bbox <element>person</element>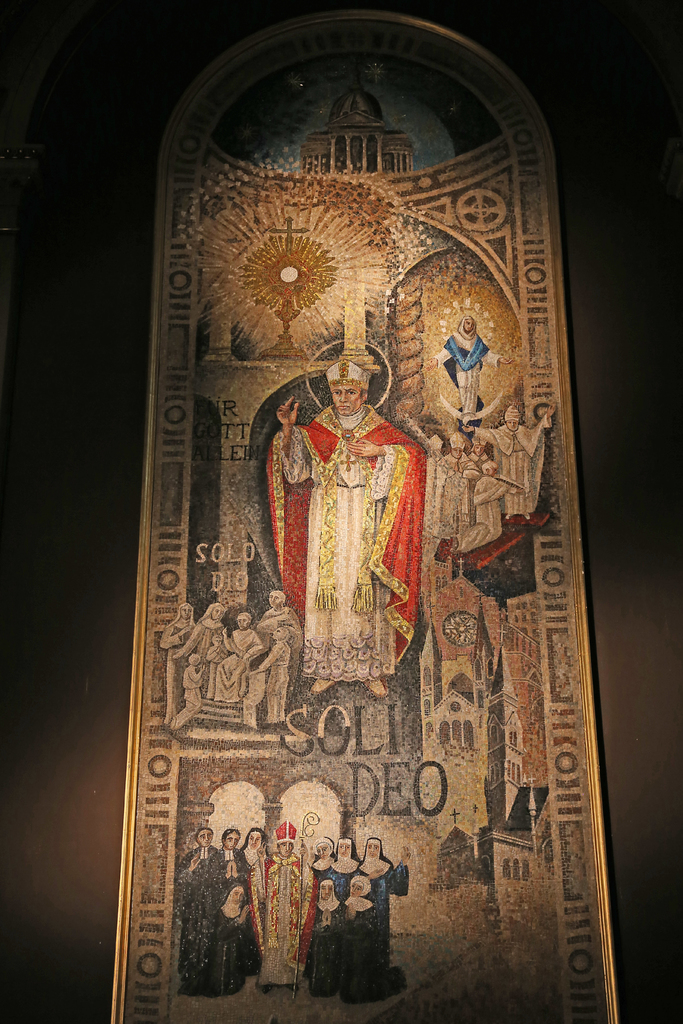
BBox(200, 876, 252, 996)
